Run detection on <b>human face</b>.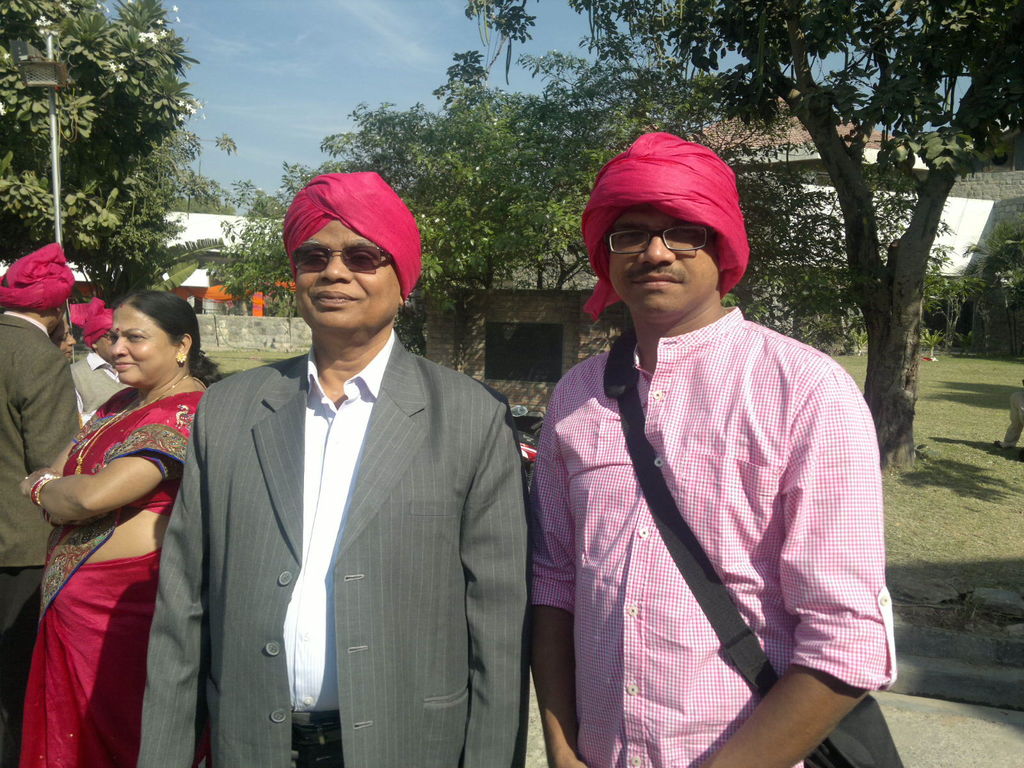
Result: 109:306:173:388.
